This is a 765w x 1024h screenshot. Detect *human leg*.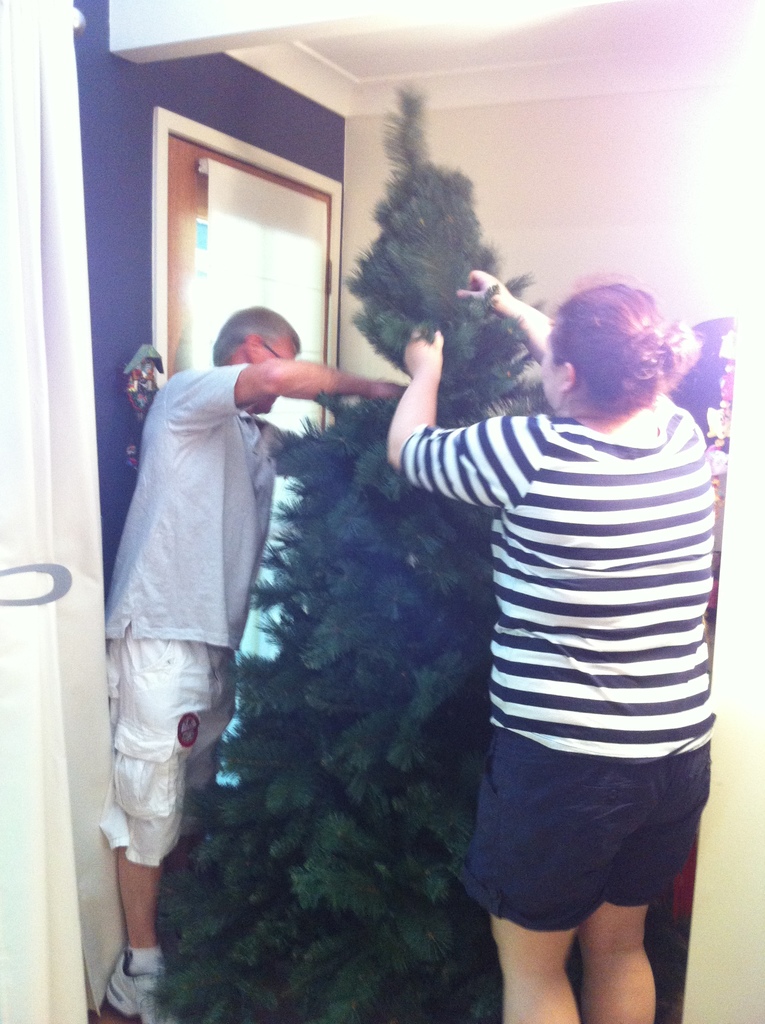
l=99, t=847, r=161, b=1023.
